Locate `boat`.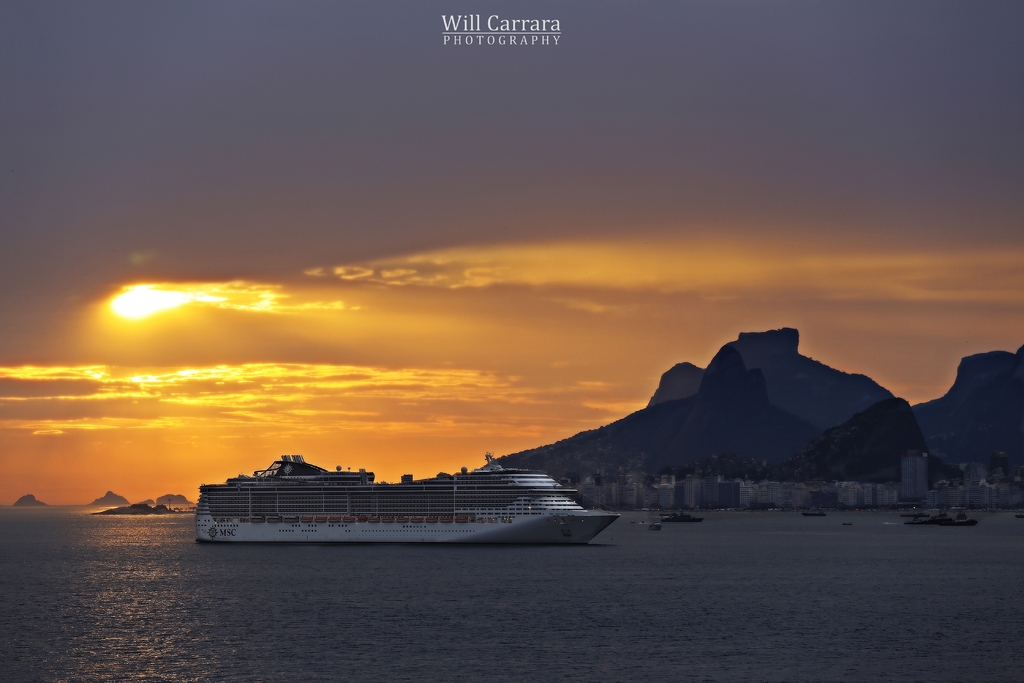
Bounding box: (x1=904, y1=508, x2=977, y2=524).
